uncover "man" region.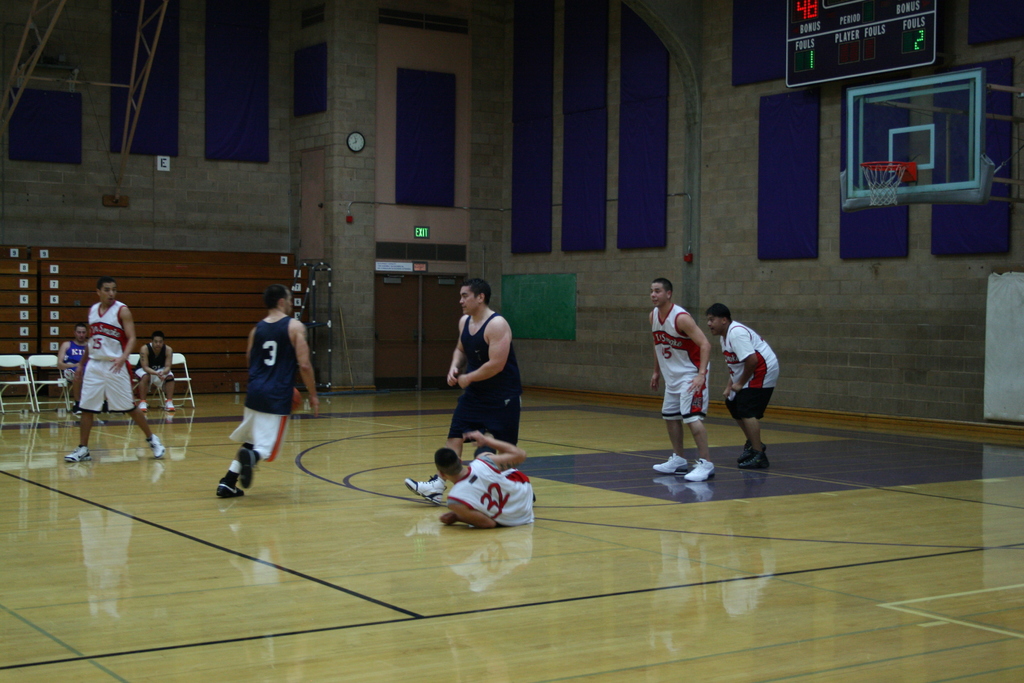
Uncovered: locate(54, 324, 107, 425).
